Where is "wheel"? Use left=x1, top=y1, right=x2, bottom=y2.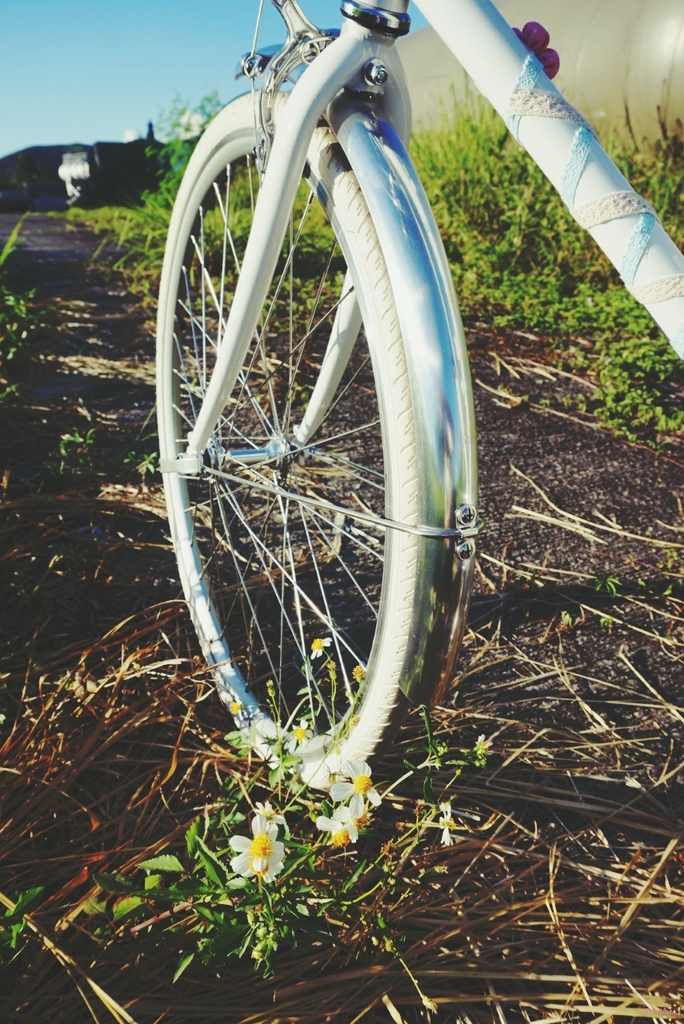
left=146, top=81, right=477, bottom=797.
